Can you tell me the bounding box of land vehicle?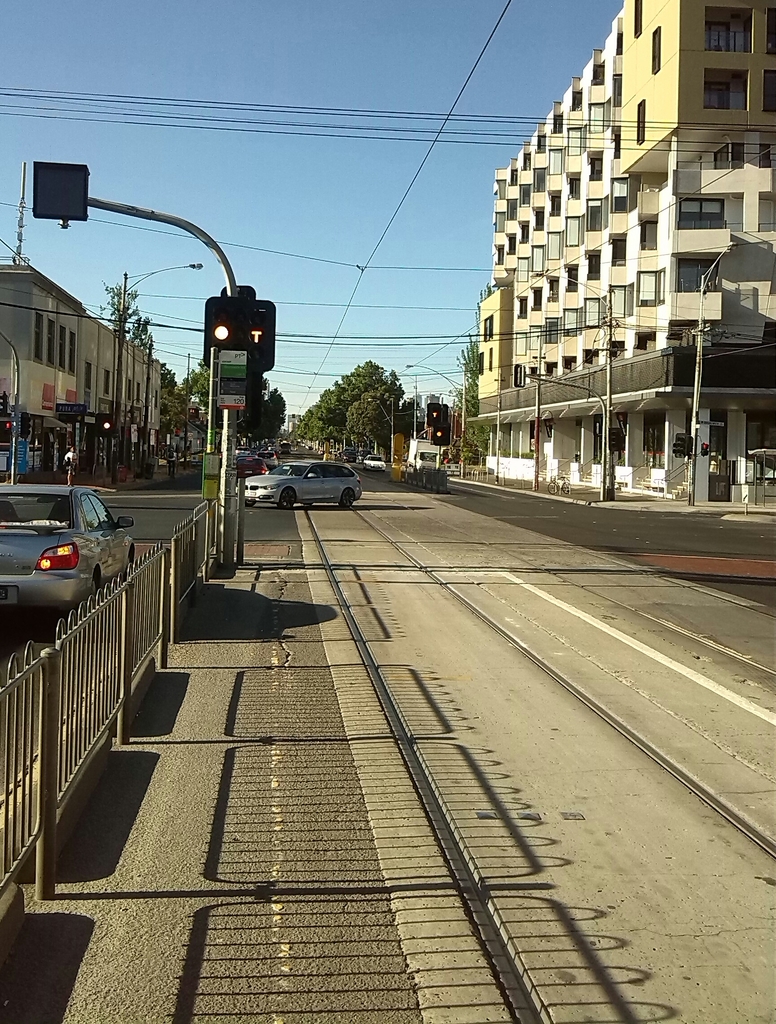
crop(0, 485, 140, 620).
